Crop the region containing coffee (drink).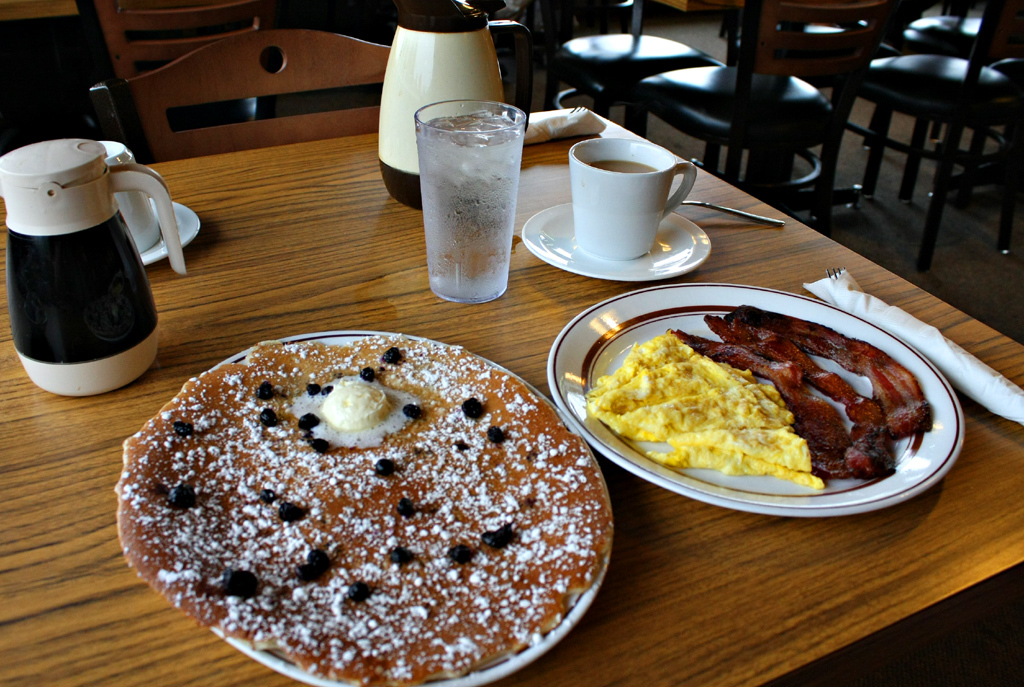
Crop region: box=[555, 131, 679, 258].
